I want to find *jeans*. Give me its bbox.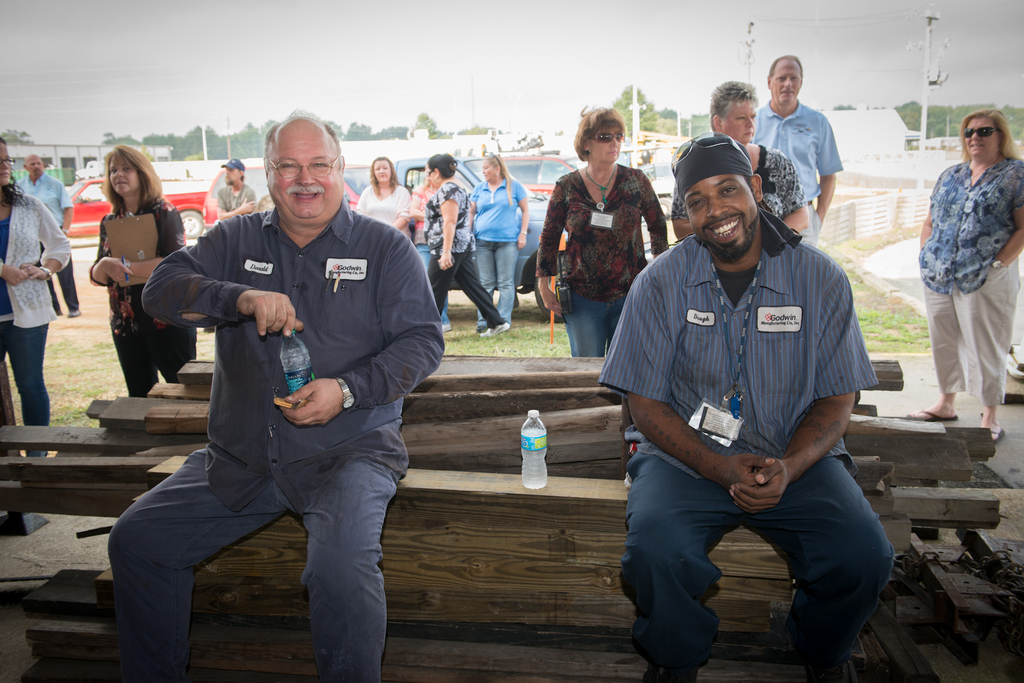
(753, 106, 840, 209).
